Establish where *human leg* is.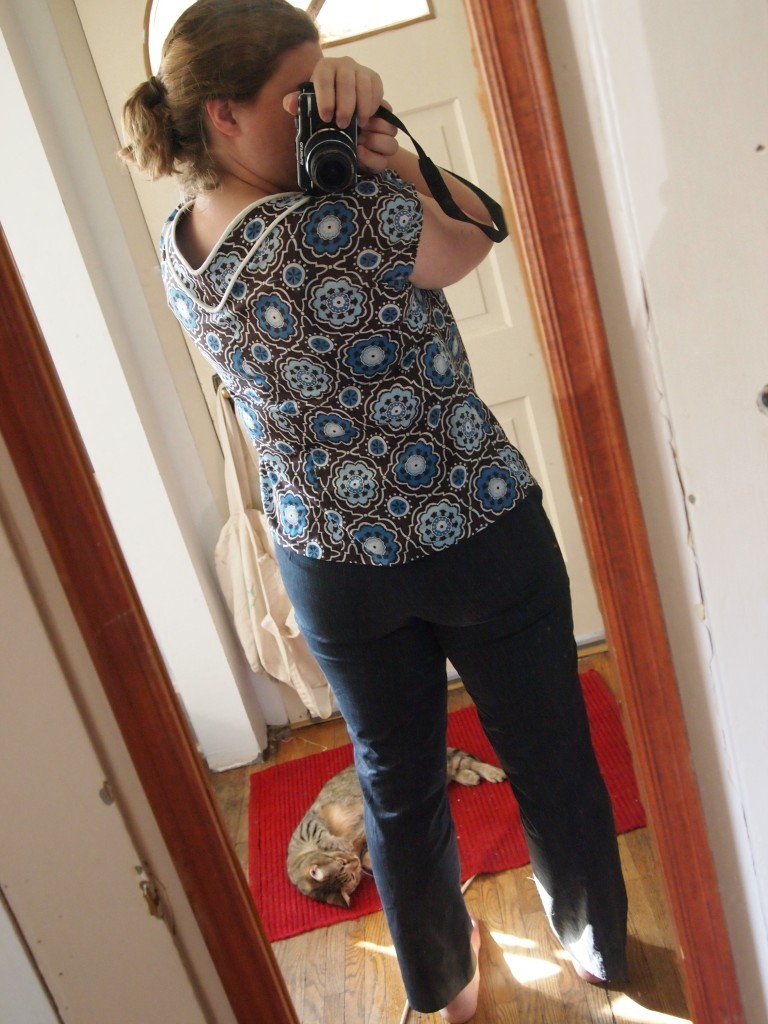
Established at {"left": 286, "top": 563, "right": 474, "bottom": 1023}.
